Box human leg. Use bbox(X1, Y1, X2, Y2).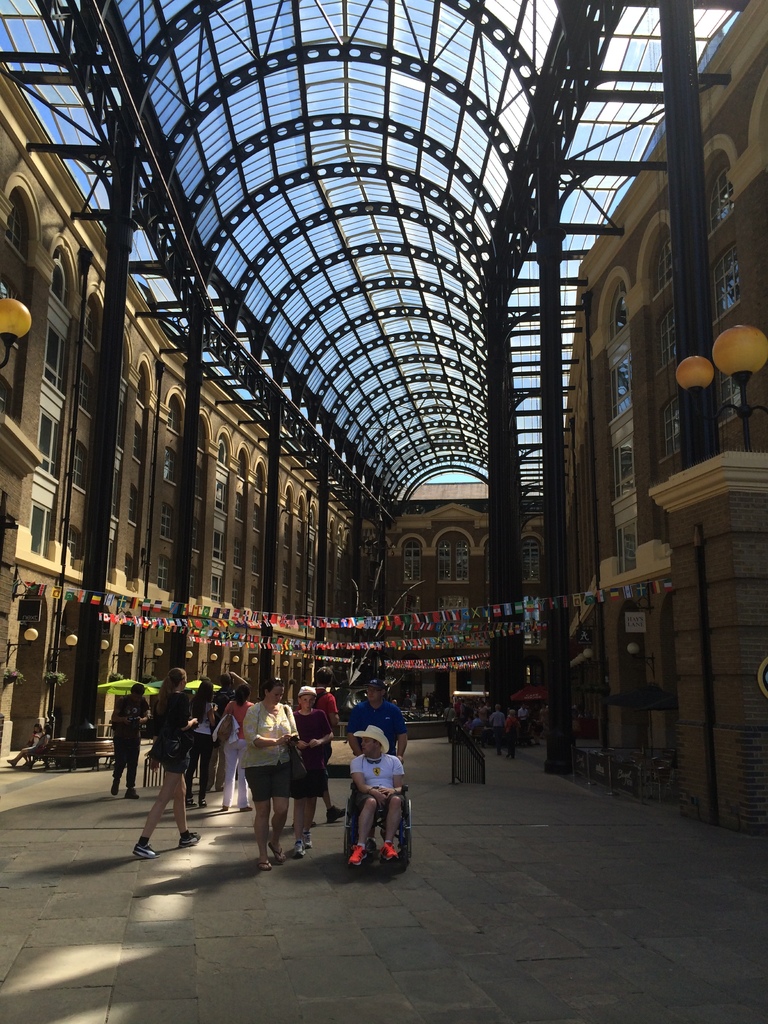
bbox(172, 785, 200, 846).
